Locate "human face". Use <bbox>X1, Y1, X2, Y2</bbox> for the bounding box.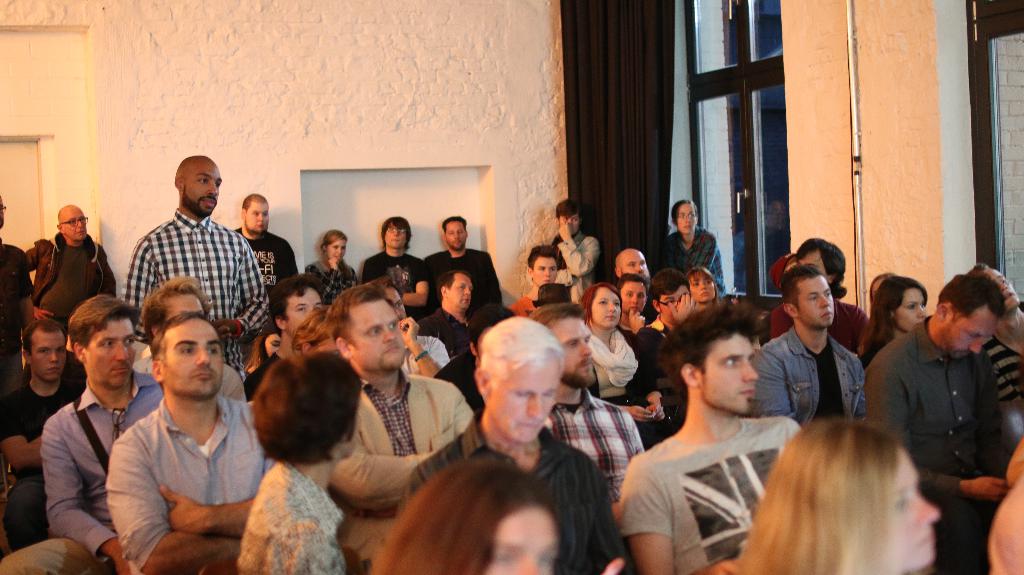
<bbox>559, 215, 576, 234</bbox>.
